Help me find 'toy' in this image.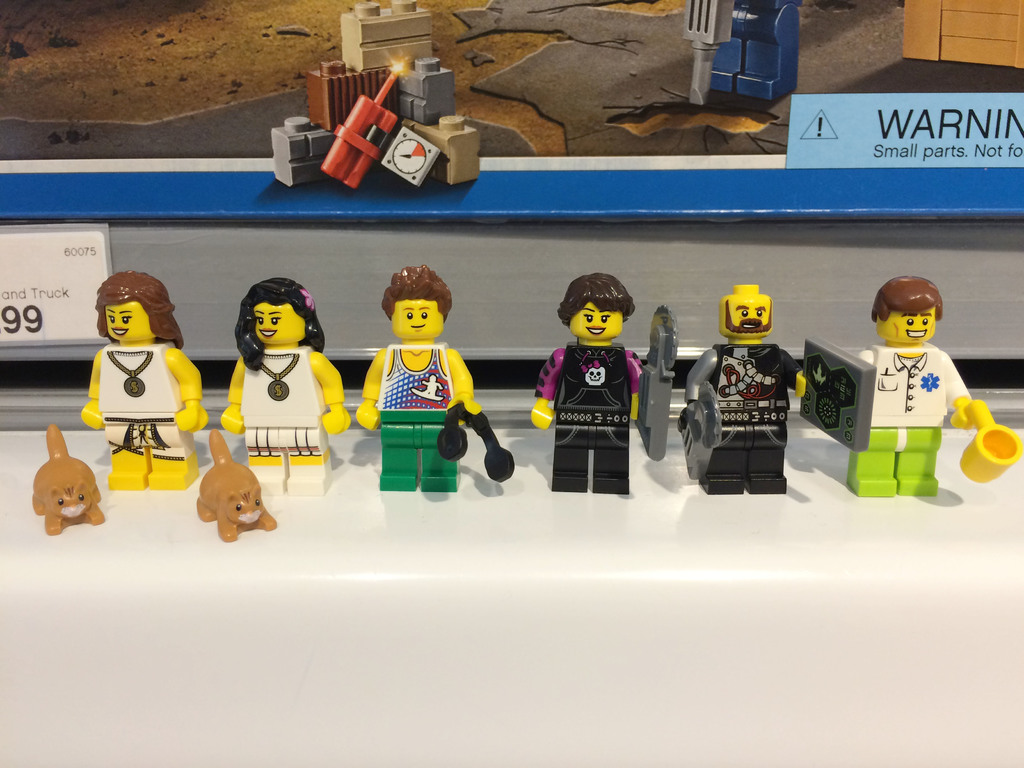
Found it: bbox=(519, 271, 678, 502).
